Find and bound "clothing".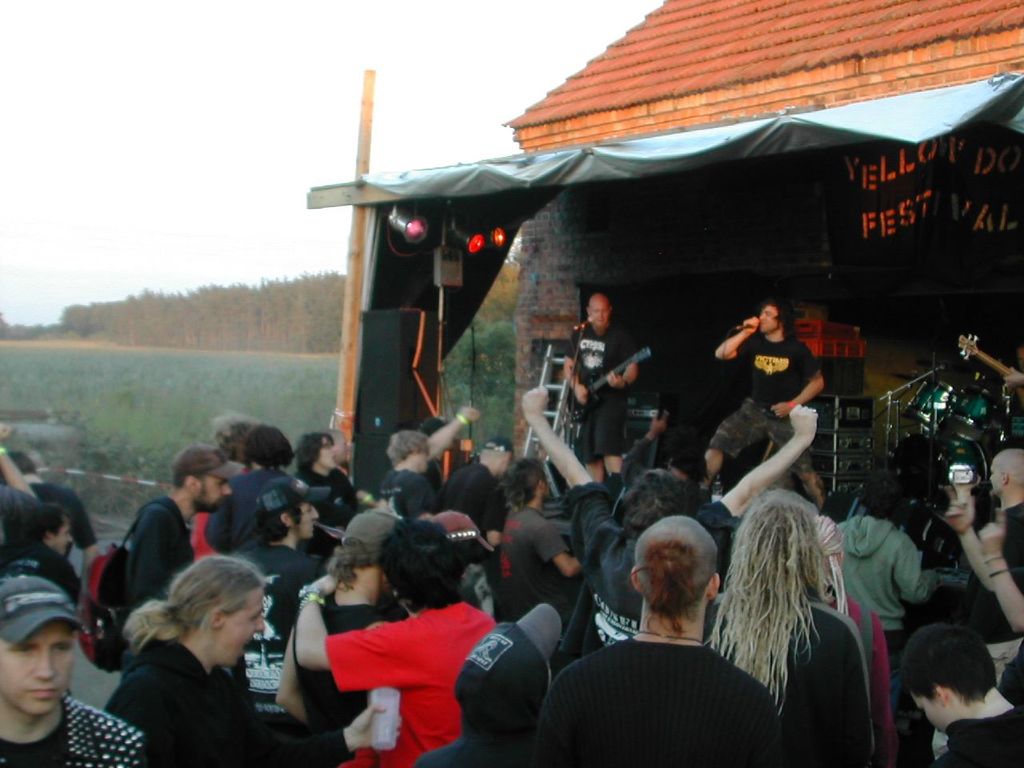
Bound: rect(990, 646, 1023, 714).
